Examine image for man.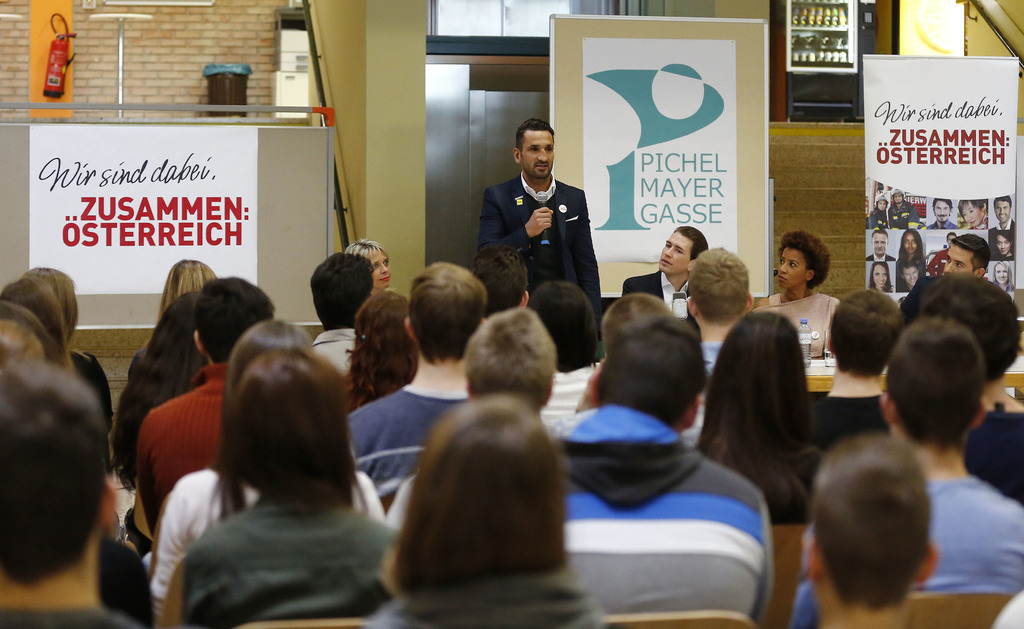
Examination result: [left=349, top=264, right=488, bottom=485].
